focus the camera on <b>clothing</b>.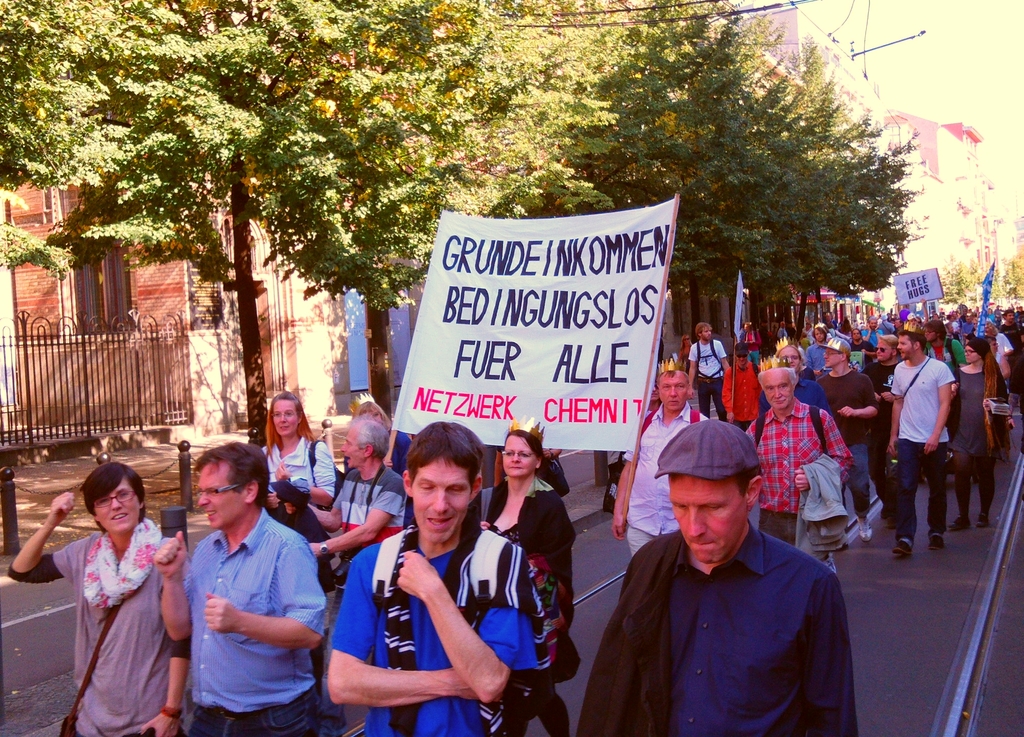
Focus region: (left=479, top=474, right=582, bottom=736).
